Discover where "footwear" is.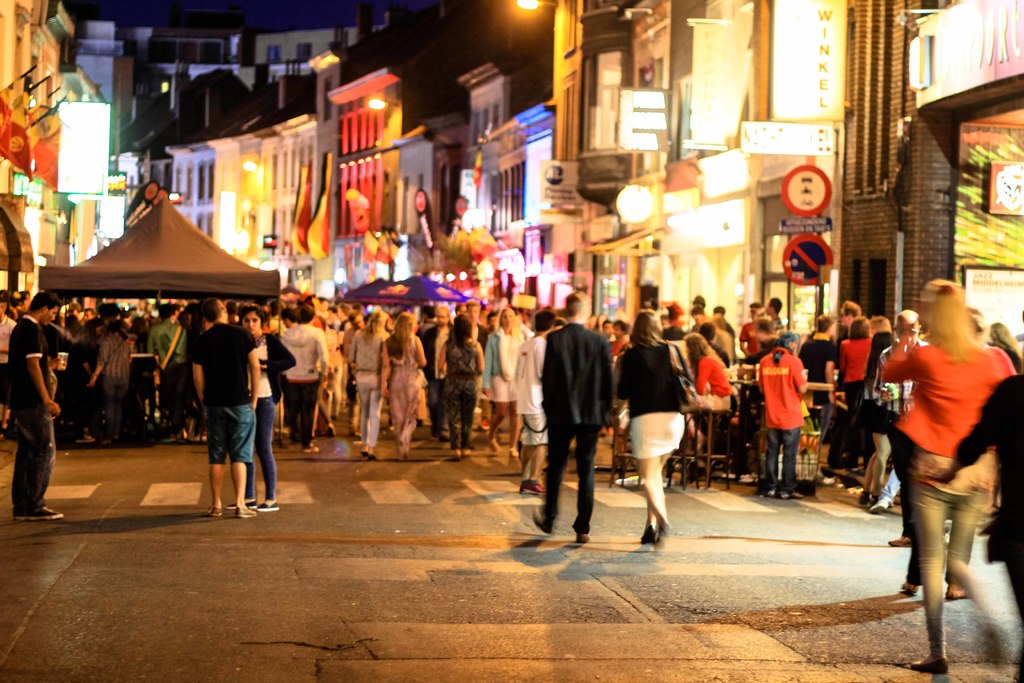
Discovered at box(531, 502, 553, 533).
